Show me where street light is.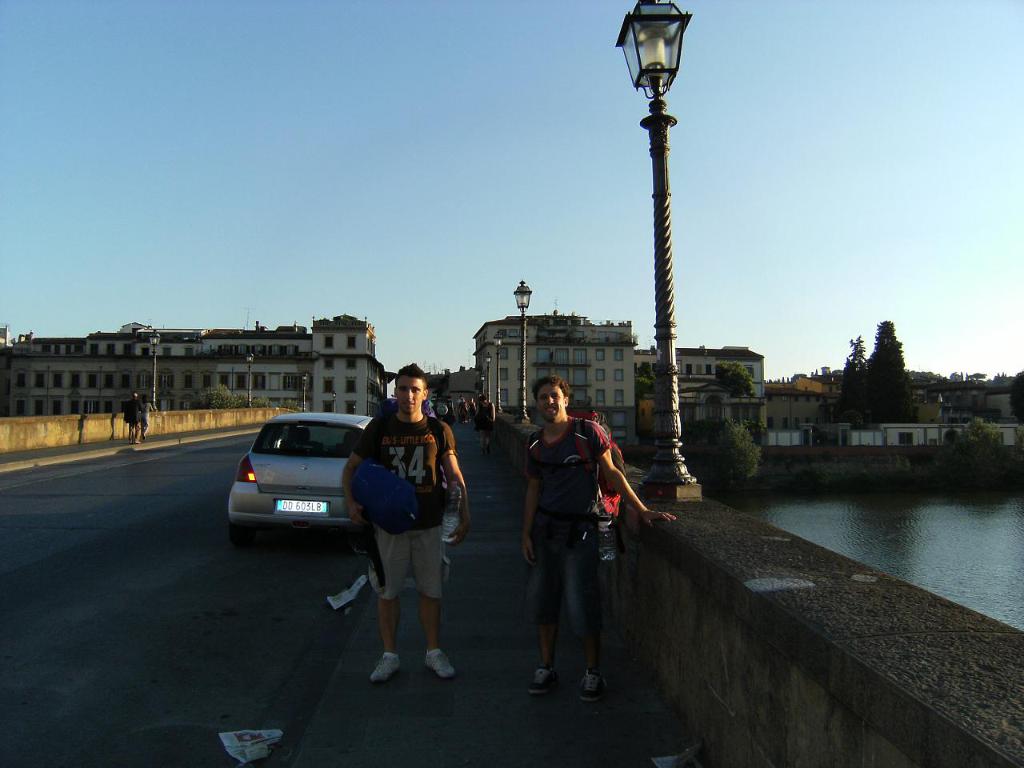
street light is at select_region(598, 2, 712, 456).
